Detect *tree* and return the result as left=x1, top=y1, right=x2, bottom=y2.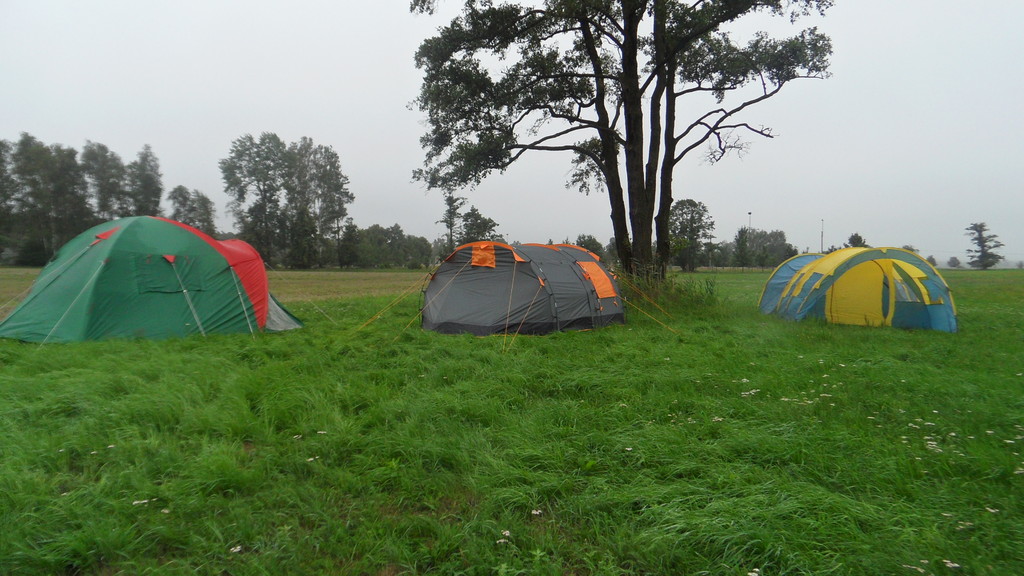
left=753, top=242, right=768, bottom=276.
